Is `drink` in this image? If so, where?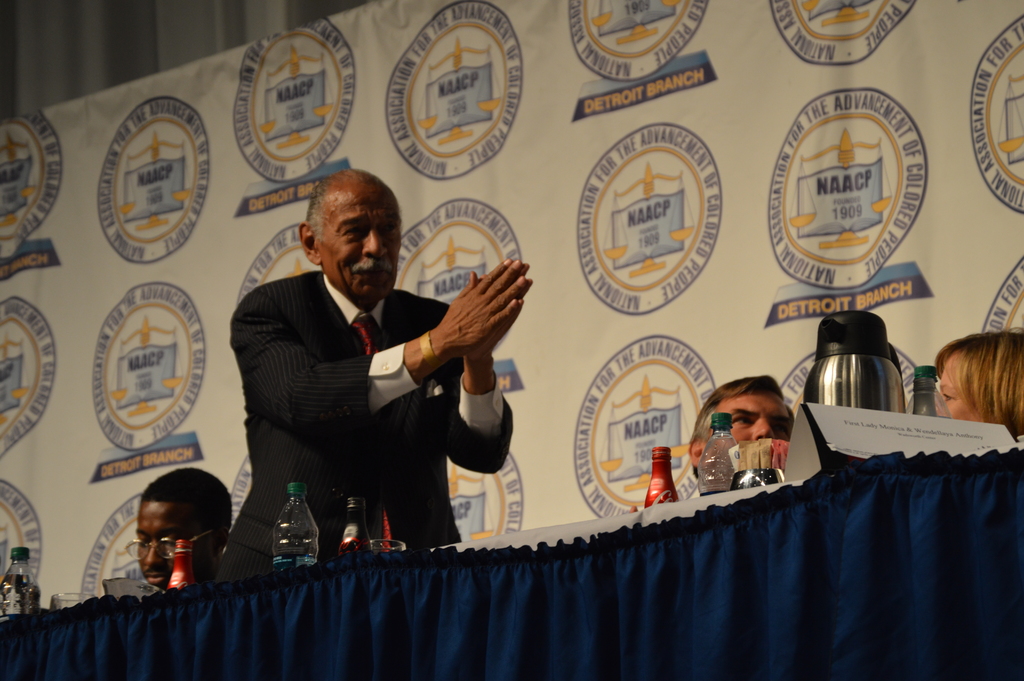
Yes, at <box>697,413,739,495</box>.
